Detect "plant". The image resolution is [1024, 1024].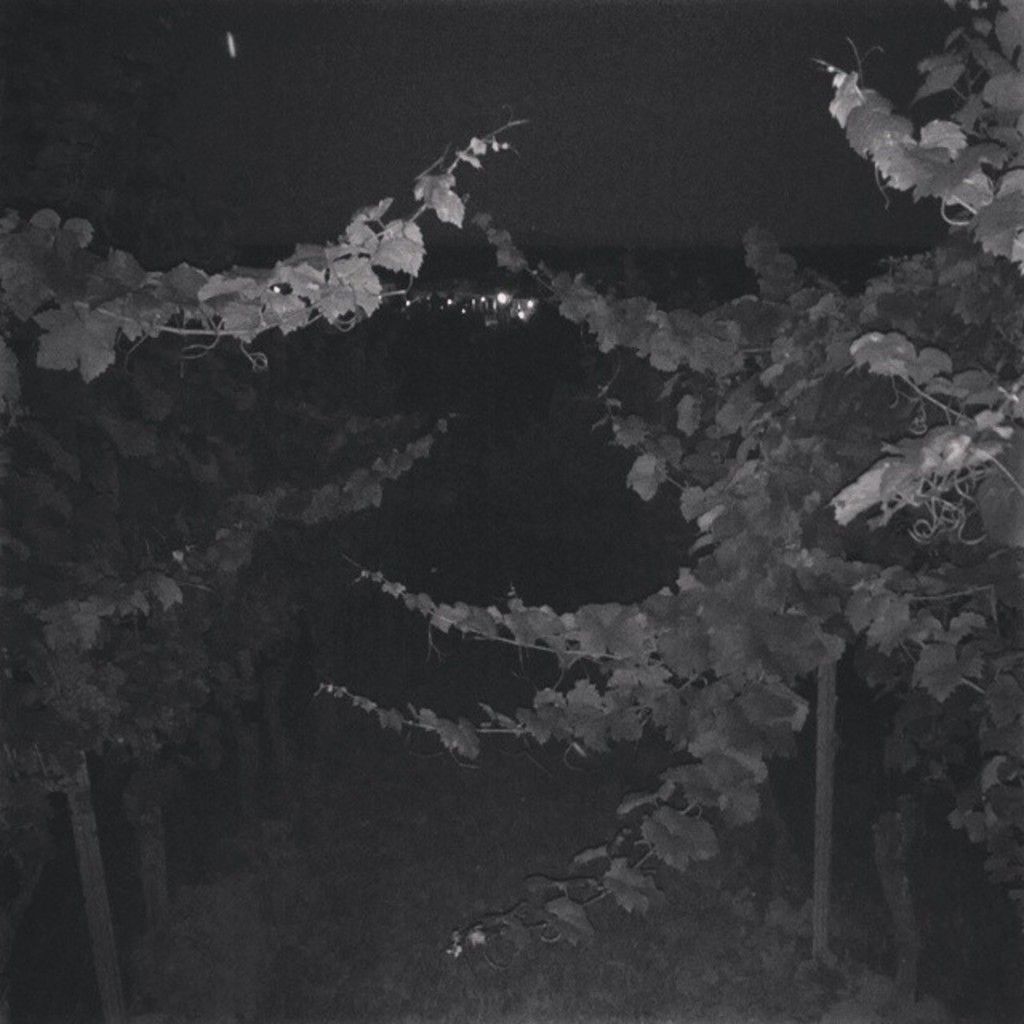
select_region(0, 352, 494, 1022).
